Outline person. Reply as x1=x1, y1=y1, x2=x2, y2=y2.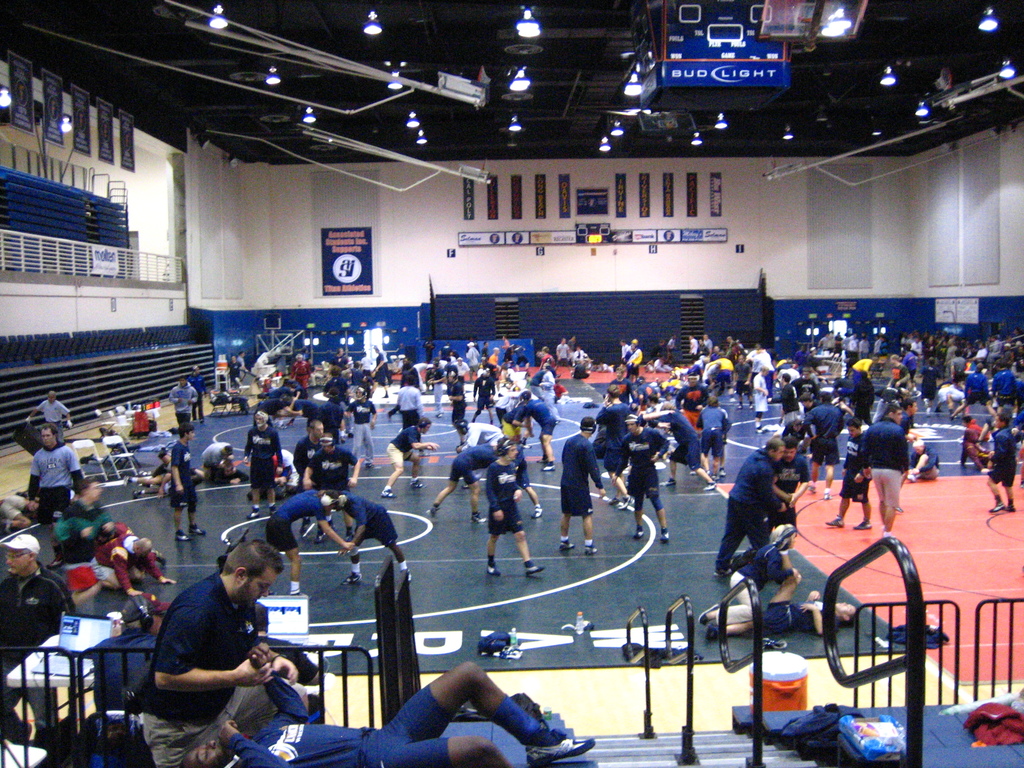
x1=398, y1=376, x2=425, y2=429.
